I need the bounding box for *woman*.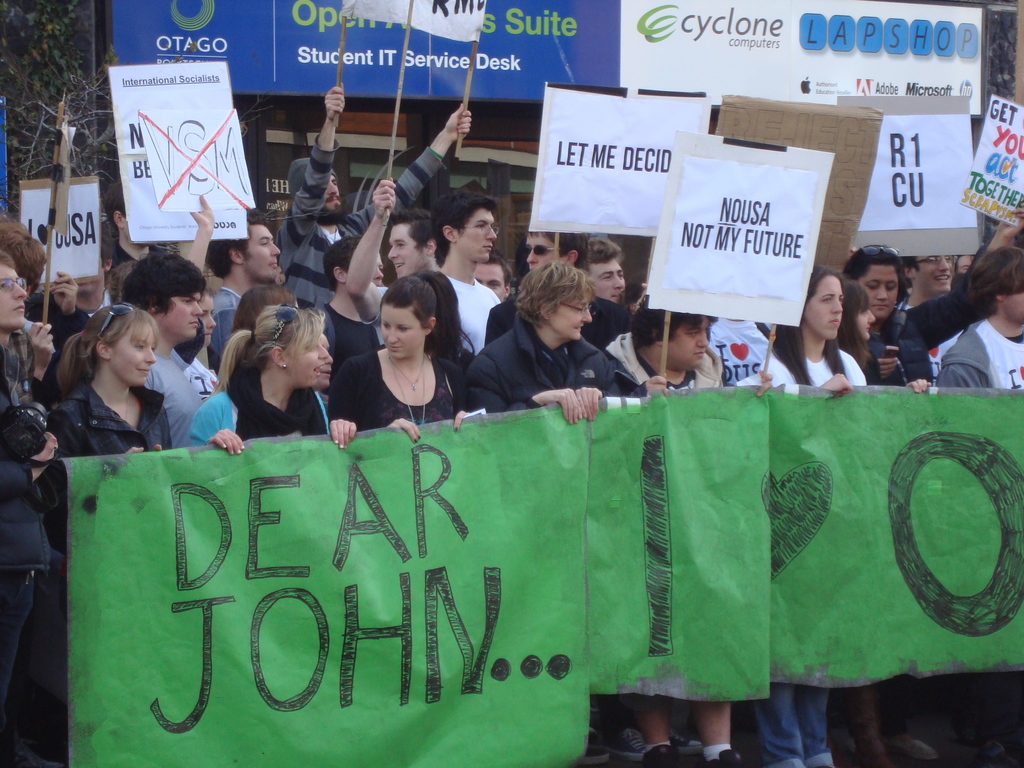
Here it is: (464, 254, 620, 430).
